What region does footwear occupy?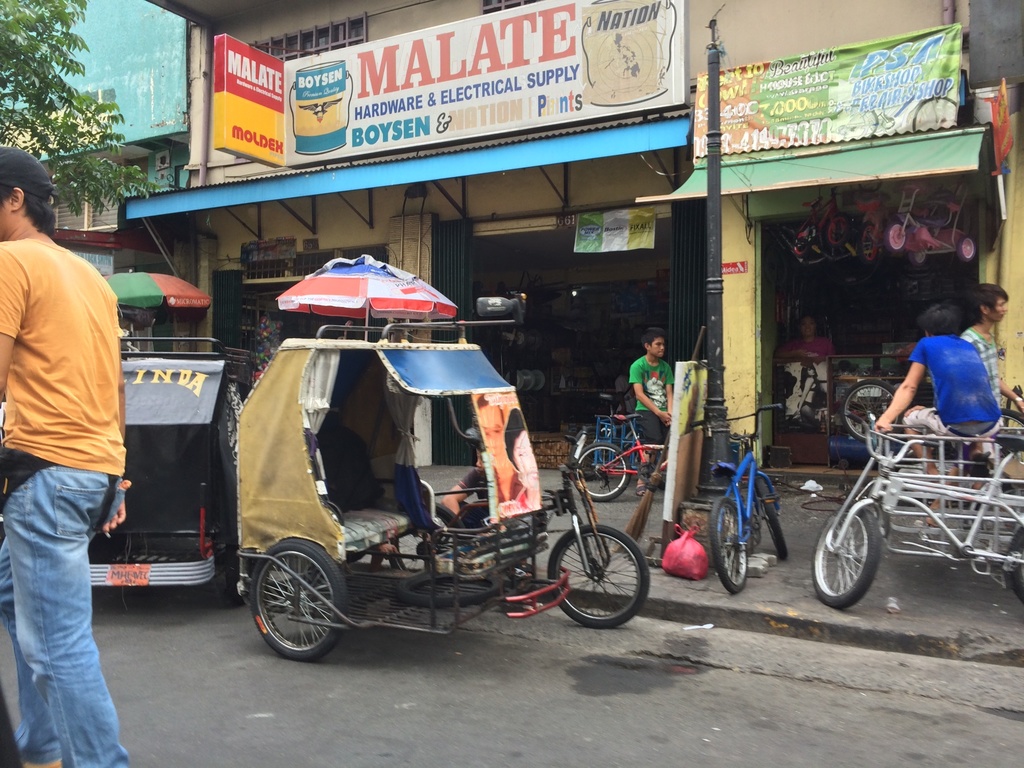
634:485:644:497.
